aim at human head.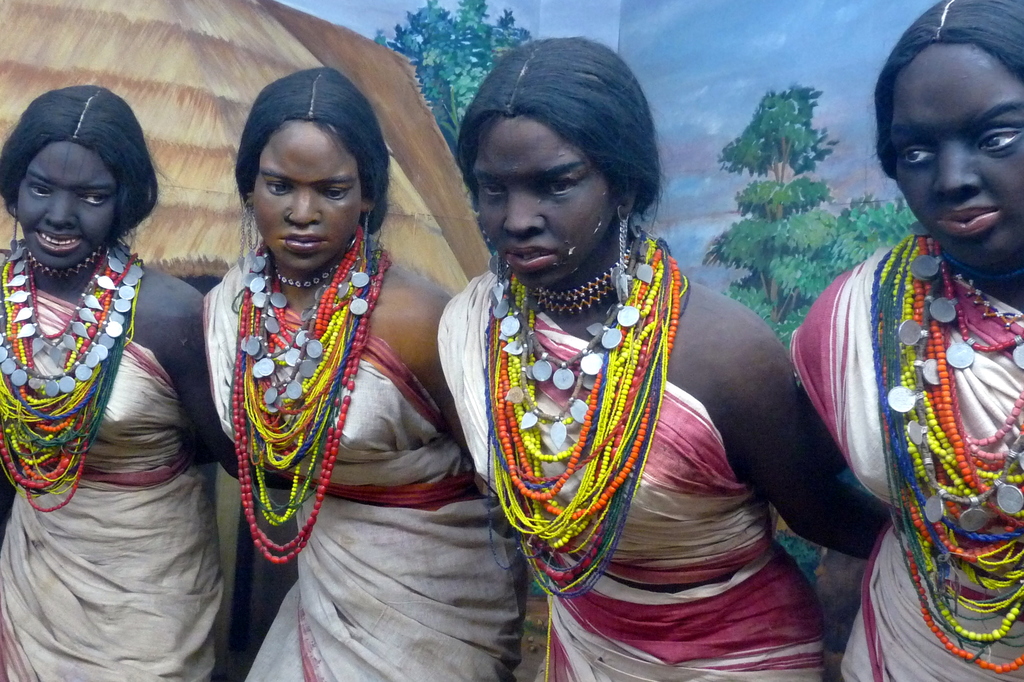
Aimed at select_region(238, 69, 378, 271).
